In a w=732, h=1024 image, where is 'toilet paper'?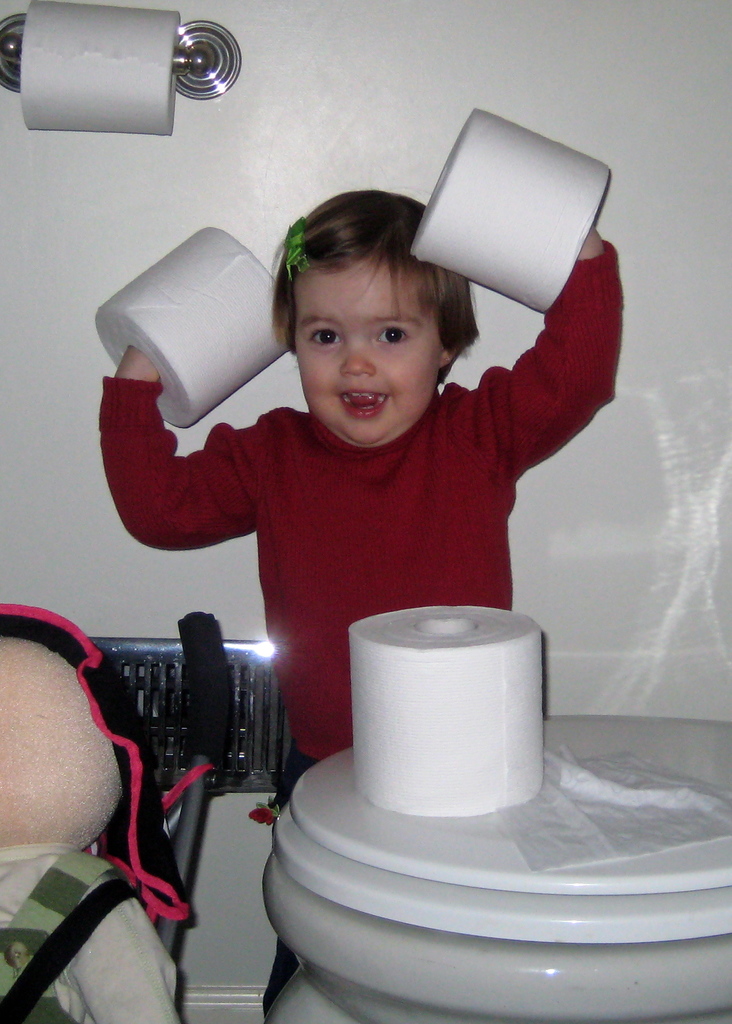
{"x1": 89, "y1": 225, "x2": 297, "y2": 428}.
